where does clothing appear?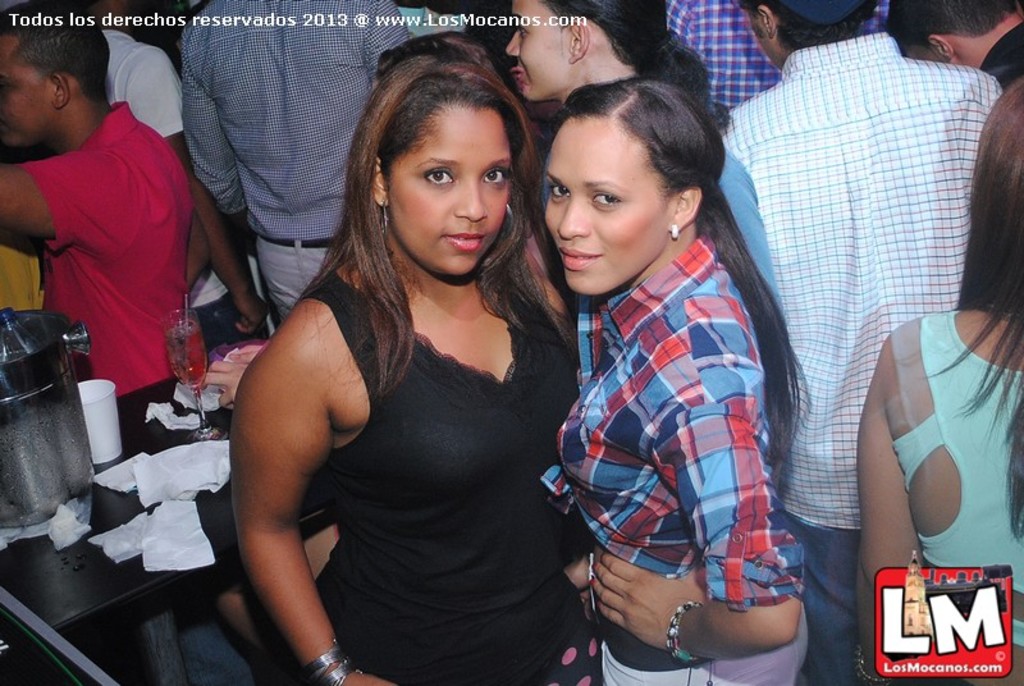
Appears at {"x1": 301, "y1": 237, "x2": 589, "y2": 685}.
